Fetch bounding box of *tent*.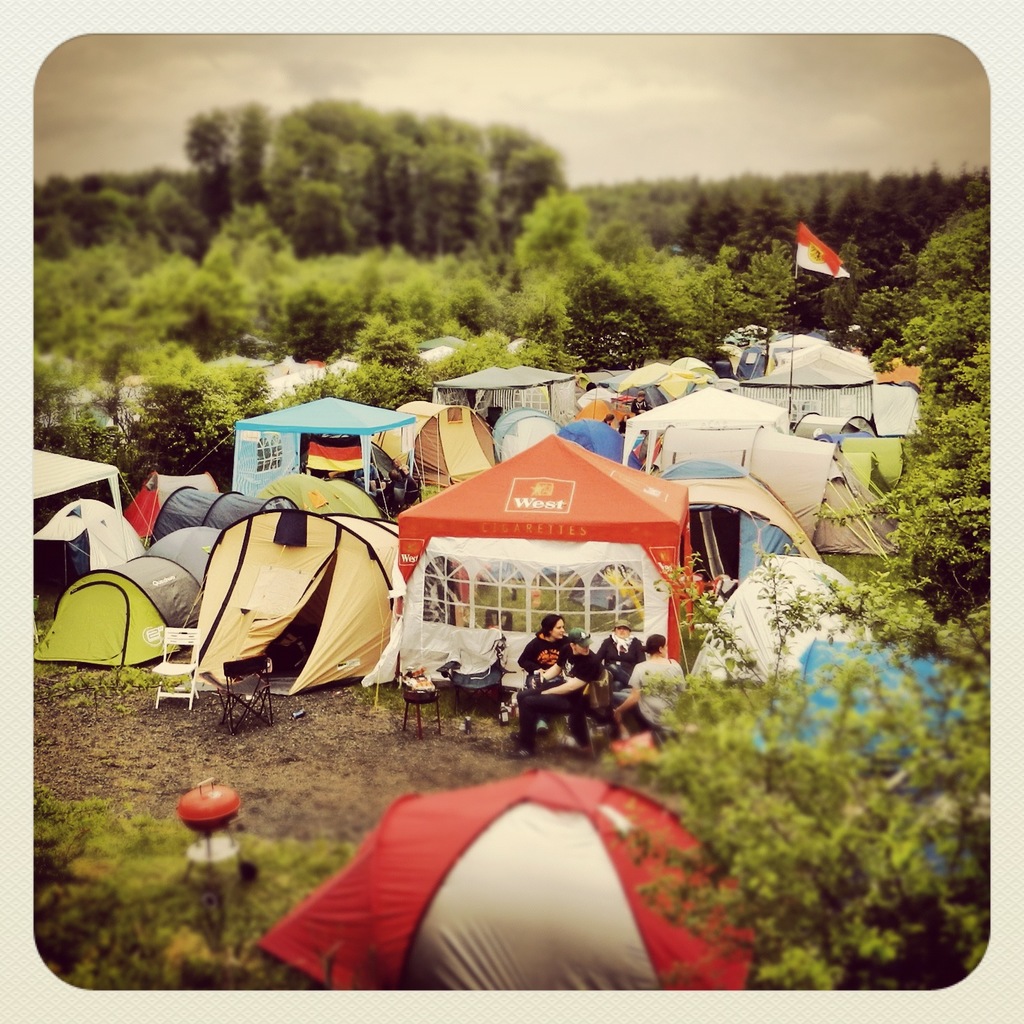
Bbox: rect(681, 549, 872, 721).
